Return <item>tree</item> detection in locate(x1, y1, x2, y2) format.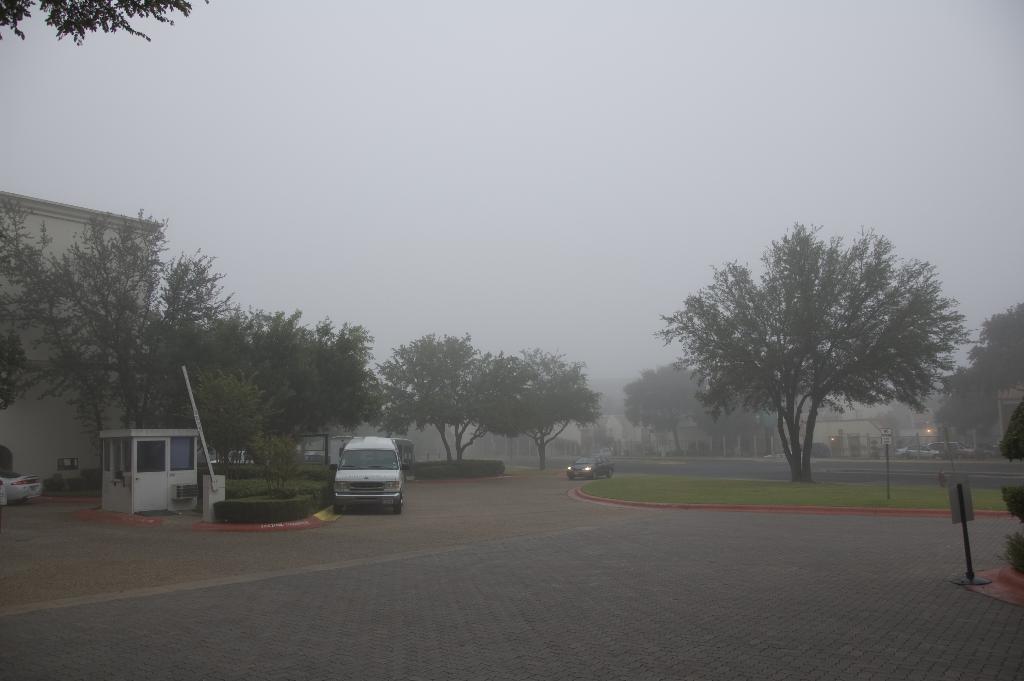
locate(472, 338, 616, 473).
